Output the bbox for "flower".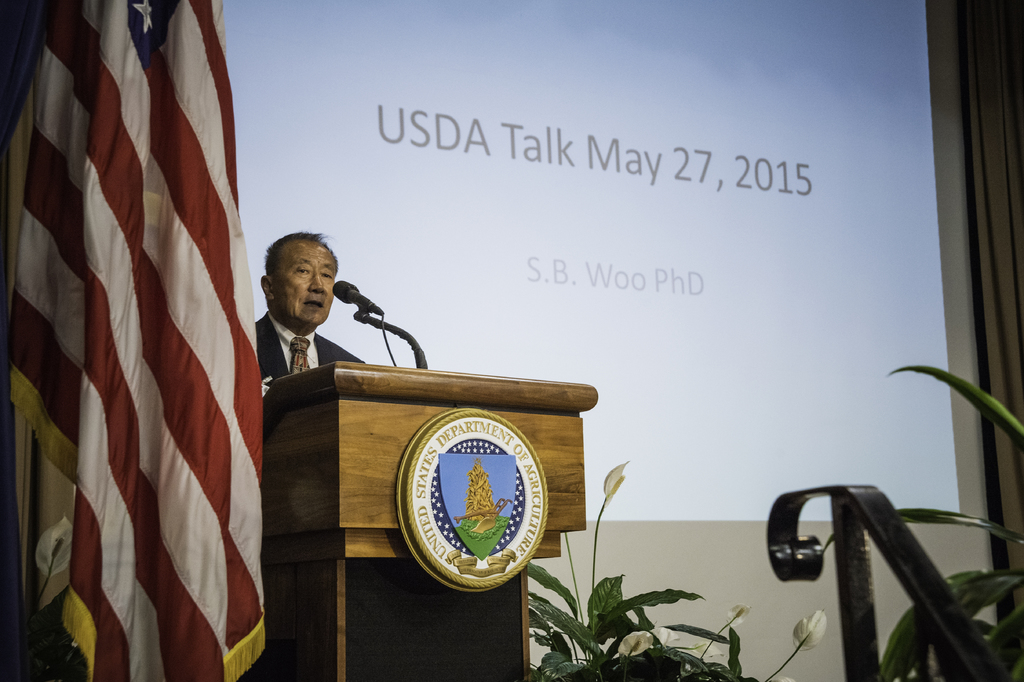
x1=729 y1=606 x2=749 y2=626.
